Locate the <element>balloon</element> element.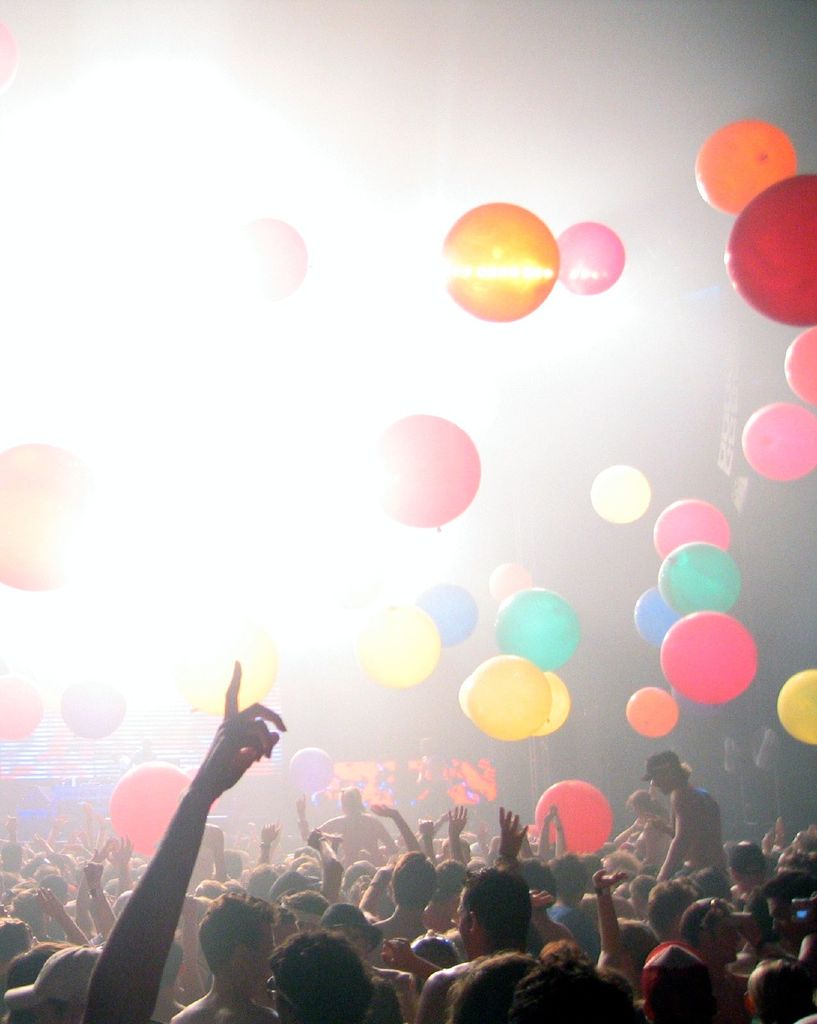
Element bbox: <region>786, 324, 816, 405</region>.
